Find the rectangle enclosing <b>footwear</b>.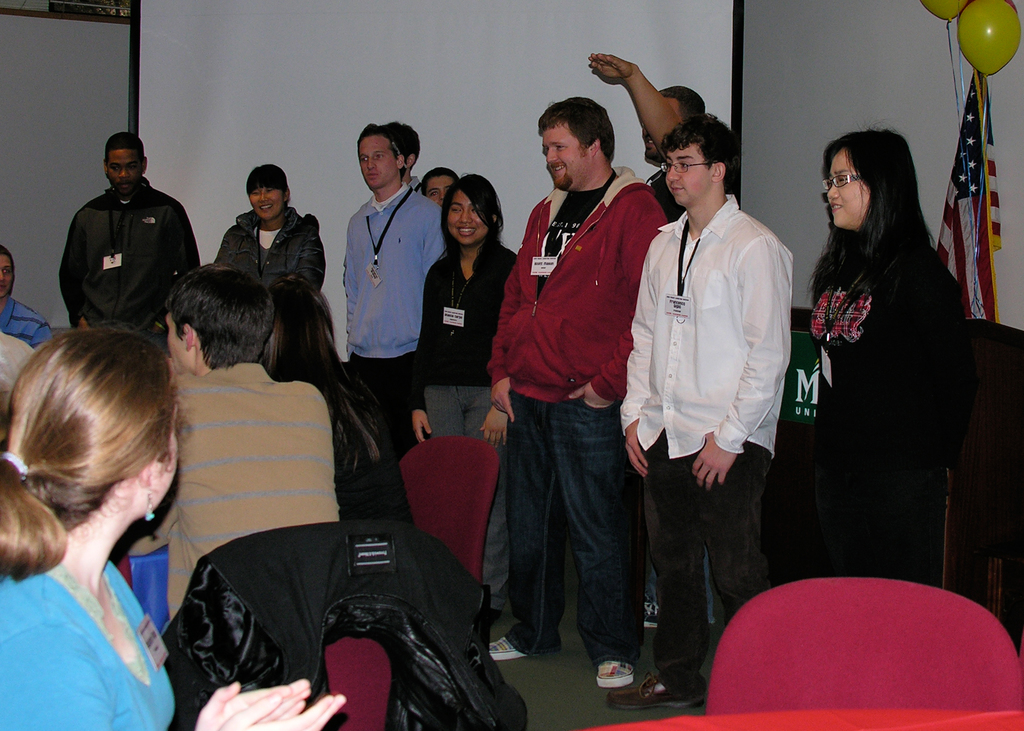
{"x1": 488, "y1": 636, "x2": 529, "y2": 661}.
